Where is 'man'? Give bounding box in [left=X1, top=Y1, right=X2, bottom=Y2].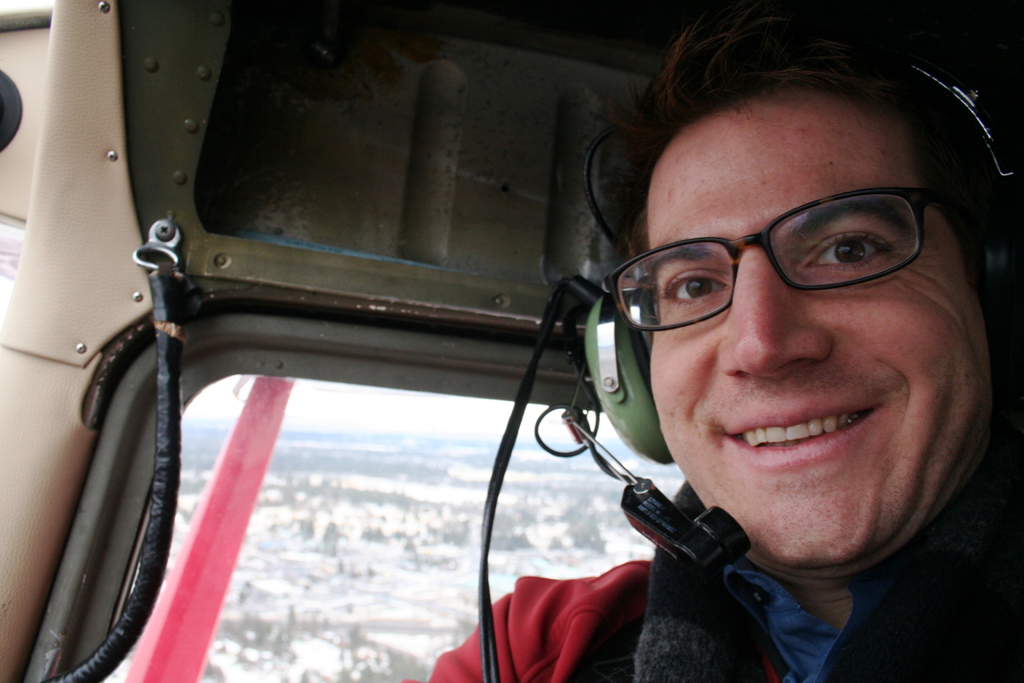
[left=346, top=0, right=1023, bottom=682].
